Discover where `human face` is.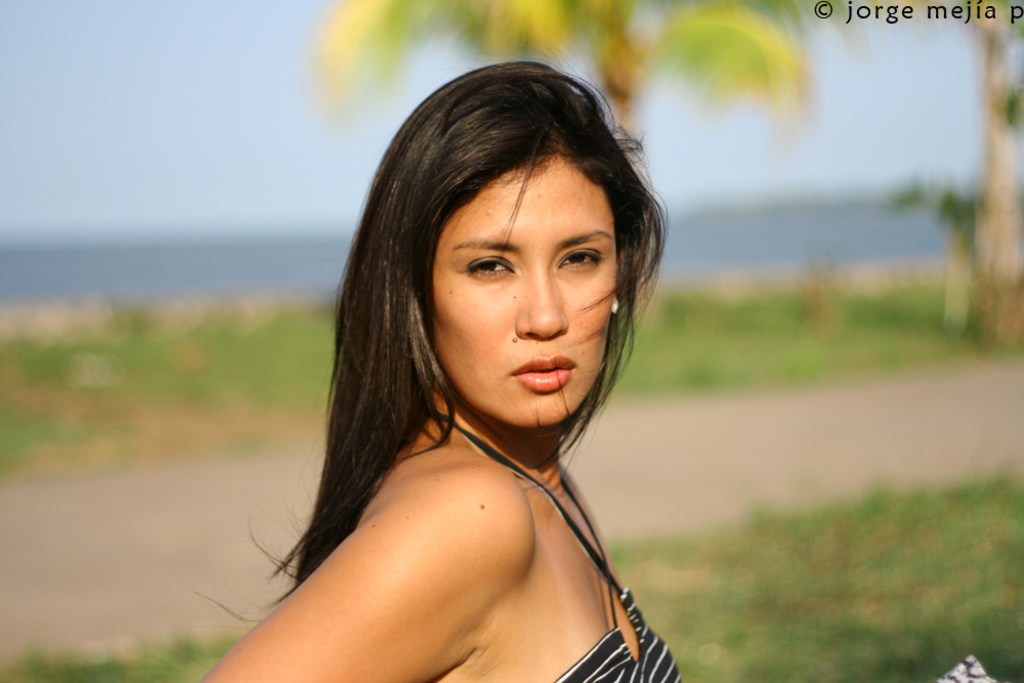
Discovered at pyautogui.locateOnScreen(435, 154, 608, 432).
